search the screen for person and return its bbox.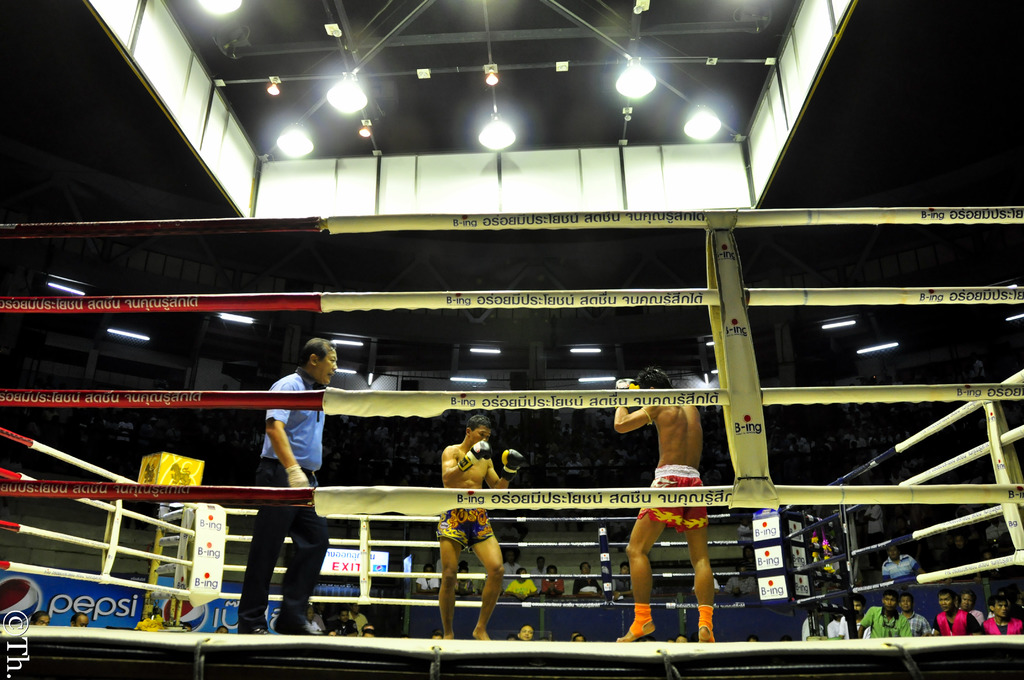
Found: Rect(70, 610, 90, 629).
